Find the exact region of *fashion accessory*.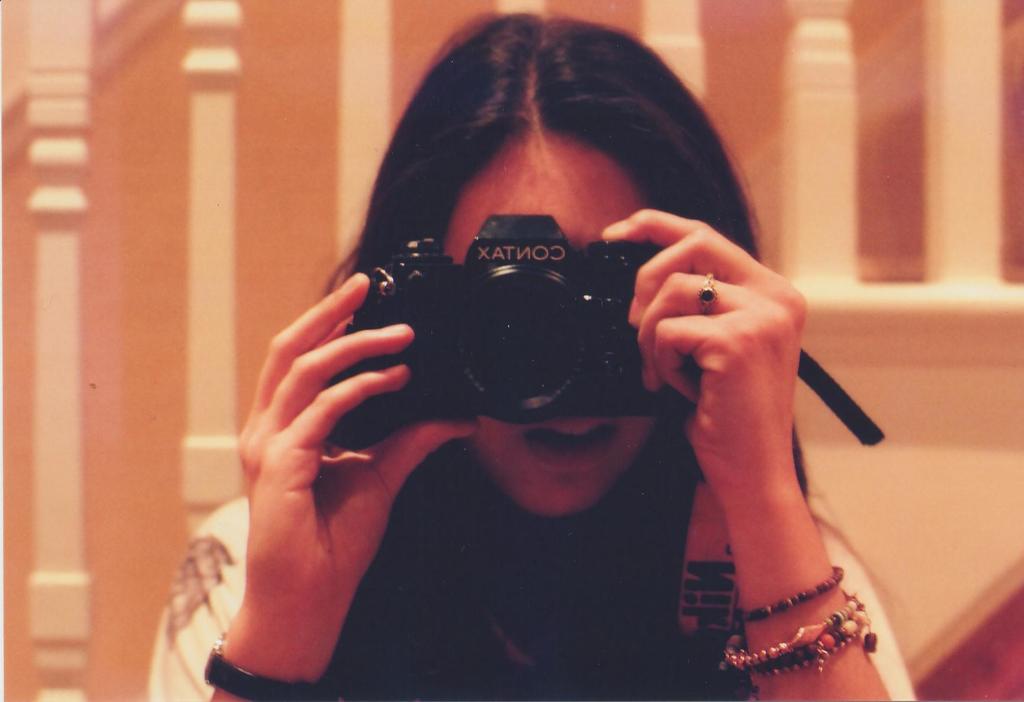
Exact region: <box>700,266,716,319</box>.
